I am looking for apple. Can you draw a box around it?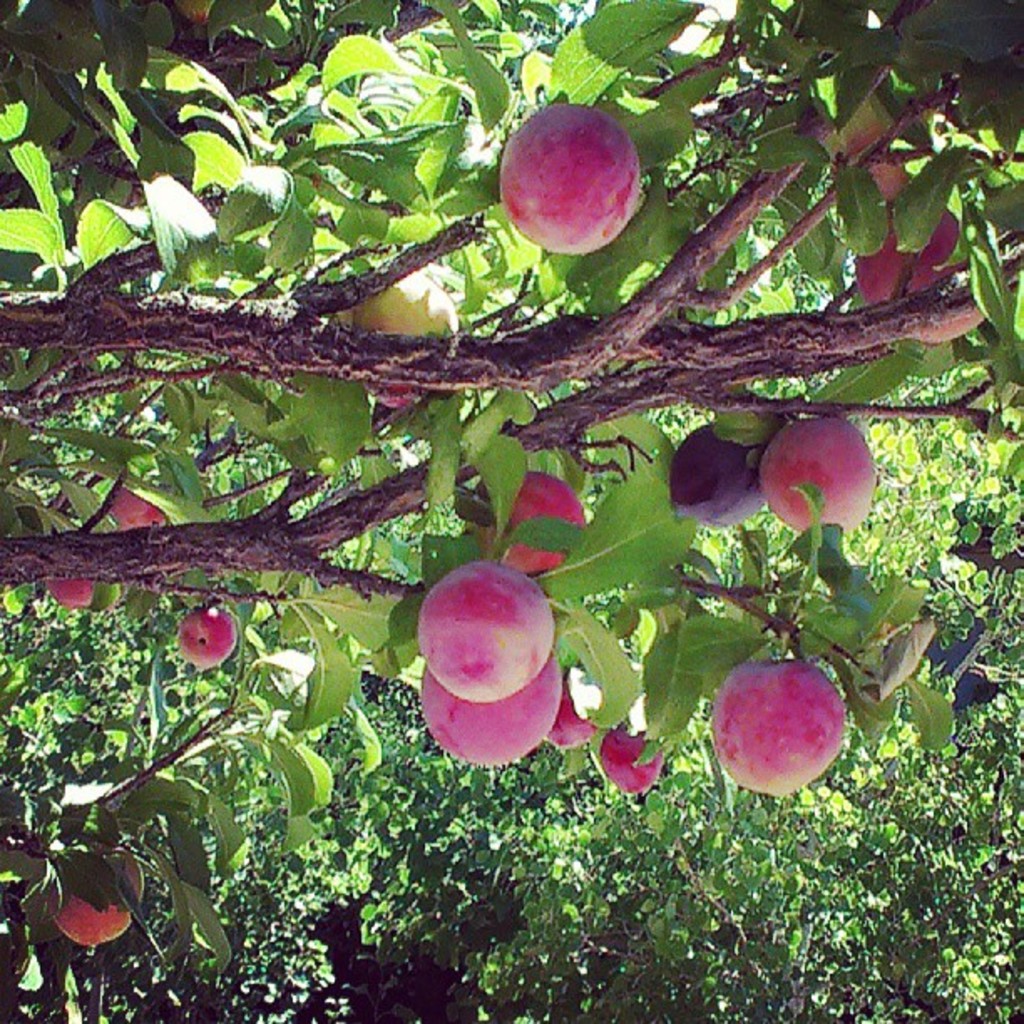
Sure, the bounding box is crop(458, 460, 587, 581).
